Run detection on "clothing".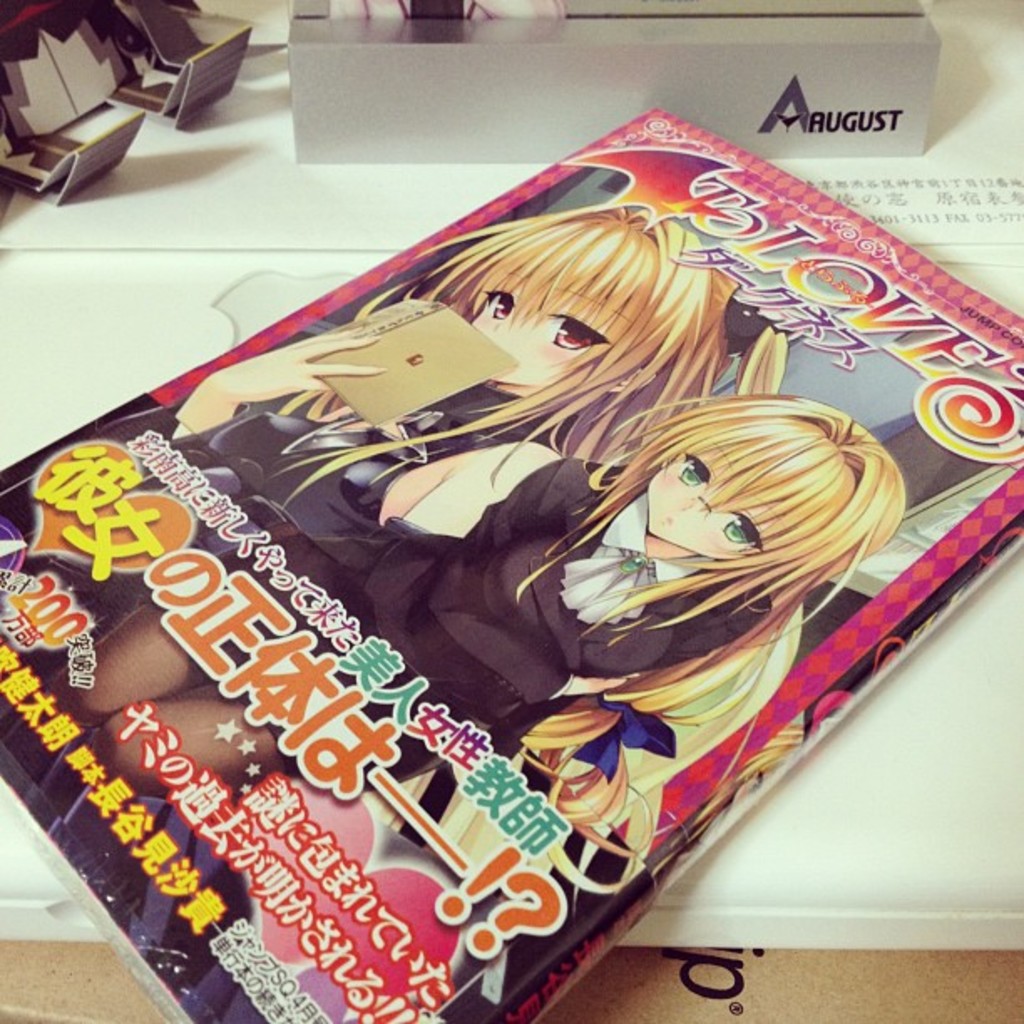
Result: 204 467 760 785.
